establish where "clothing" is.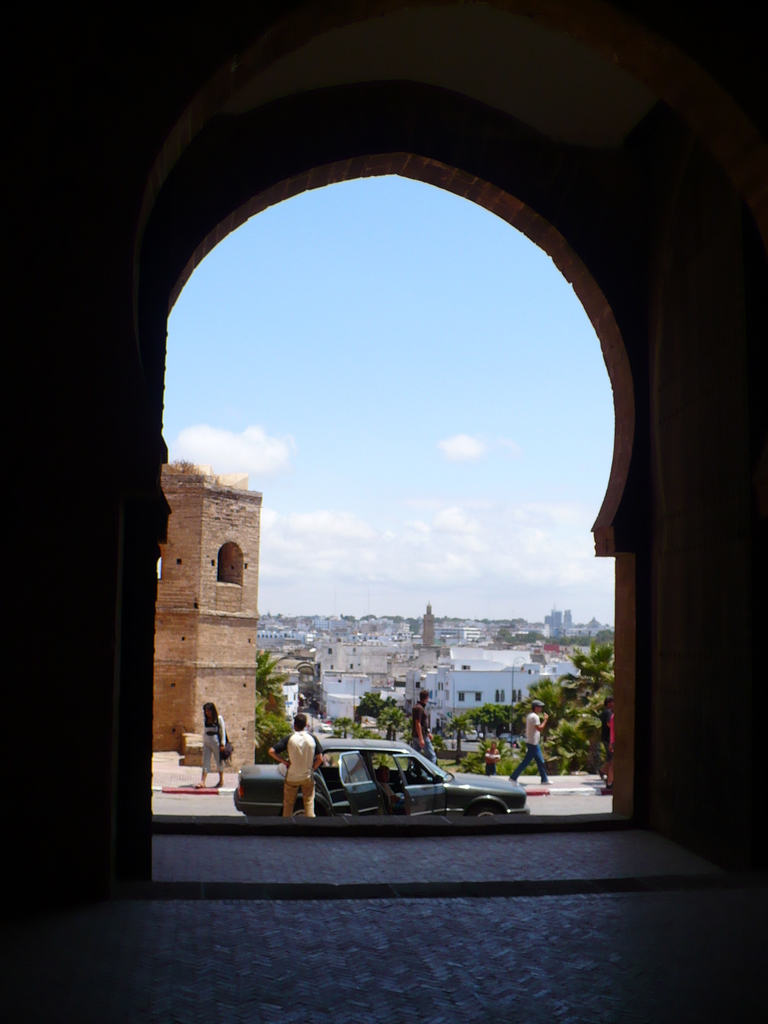
Established at bbox=(412, 705, 440, 766).
